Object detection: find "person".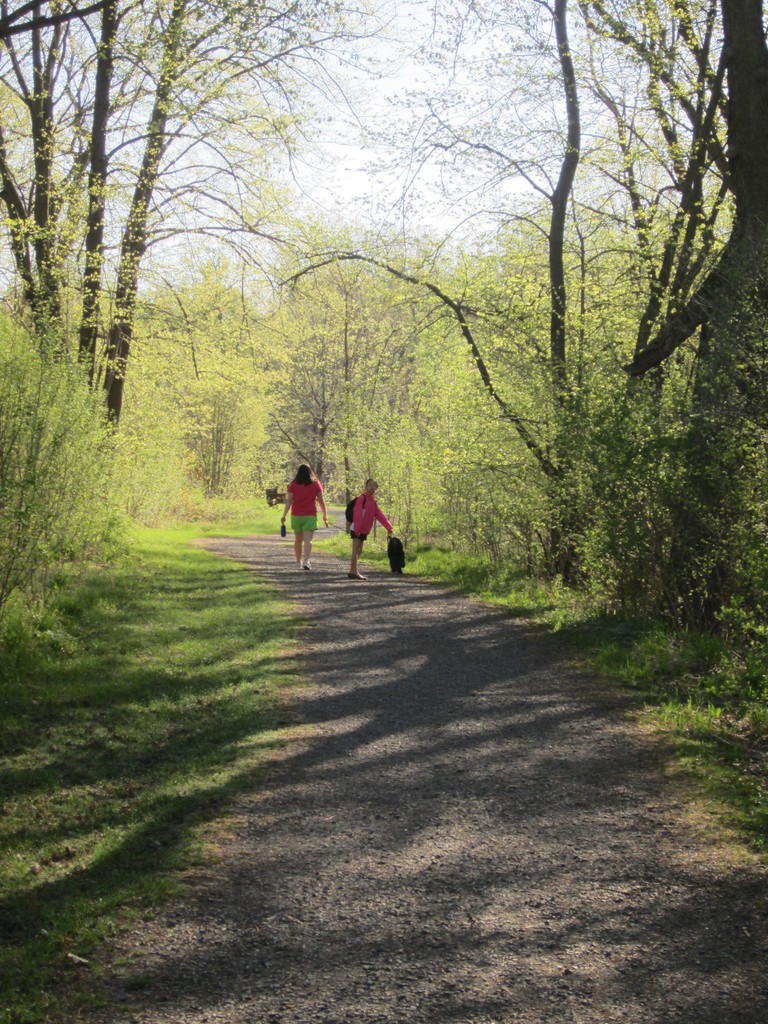
(282, 465, 326, 568).
